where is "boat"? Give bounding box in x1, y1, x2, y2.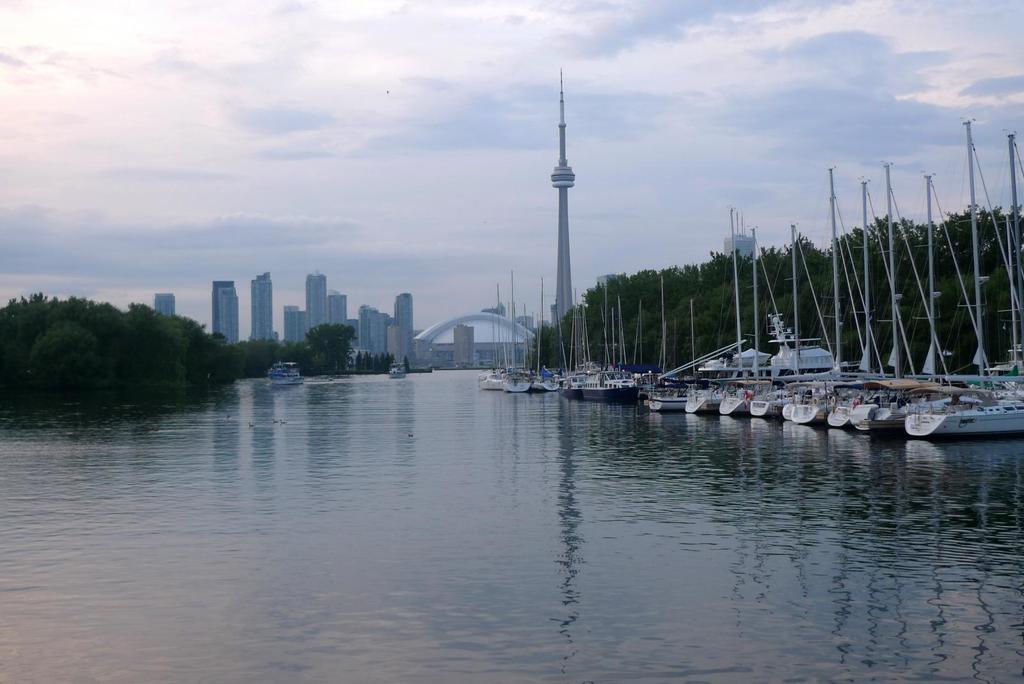
269, 355, 303, 388.
